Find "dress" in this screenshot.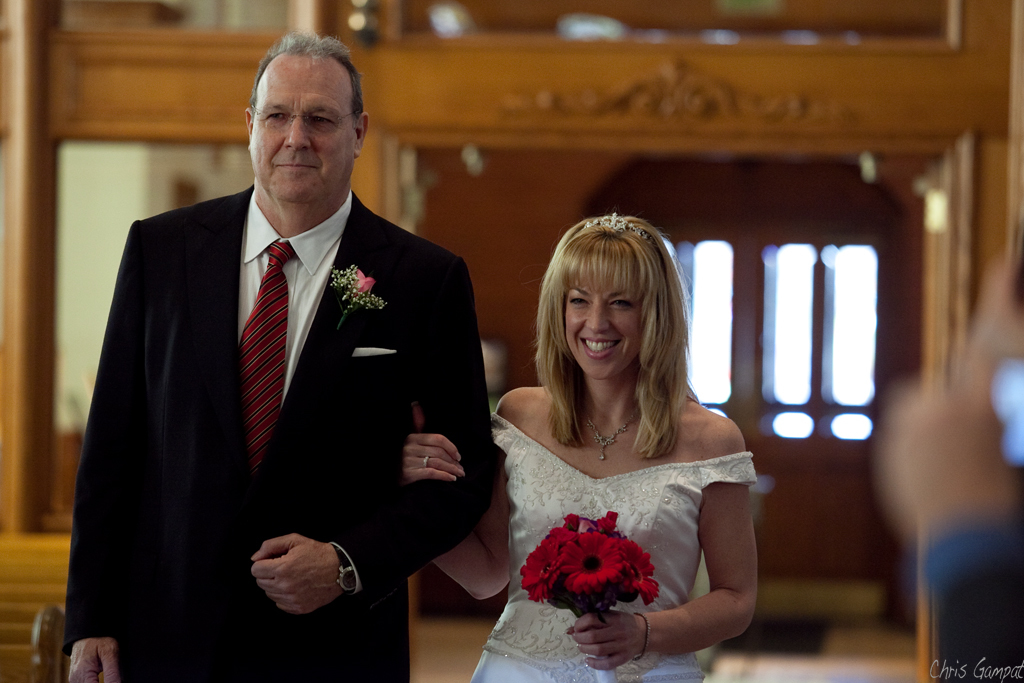
The bounding box for "dress" is box=[467, 411, 756, 682].
